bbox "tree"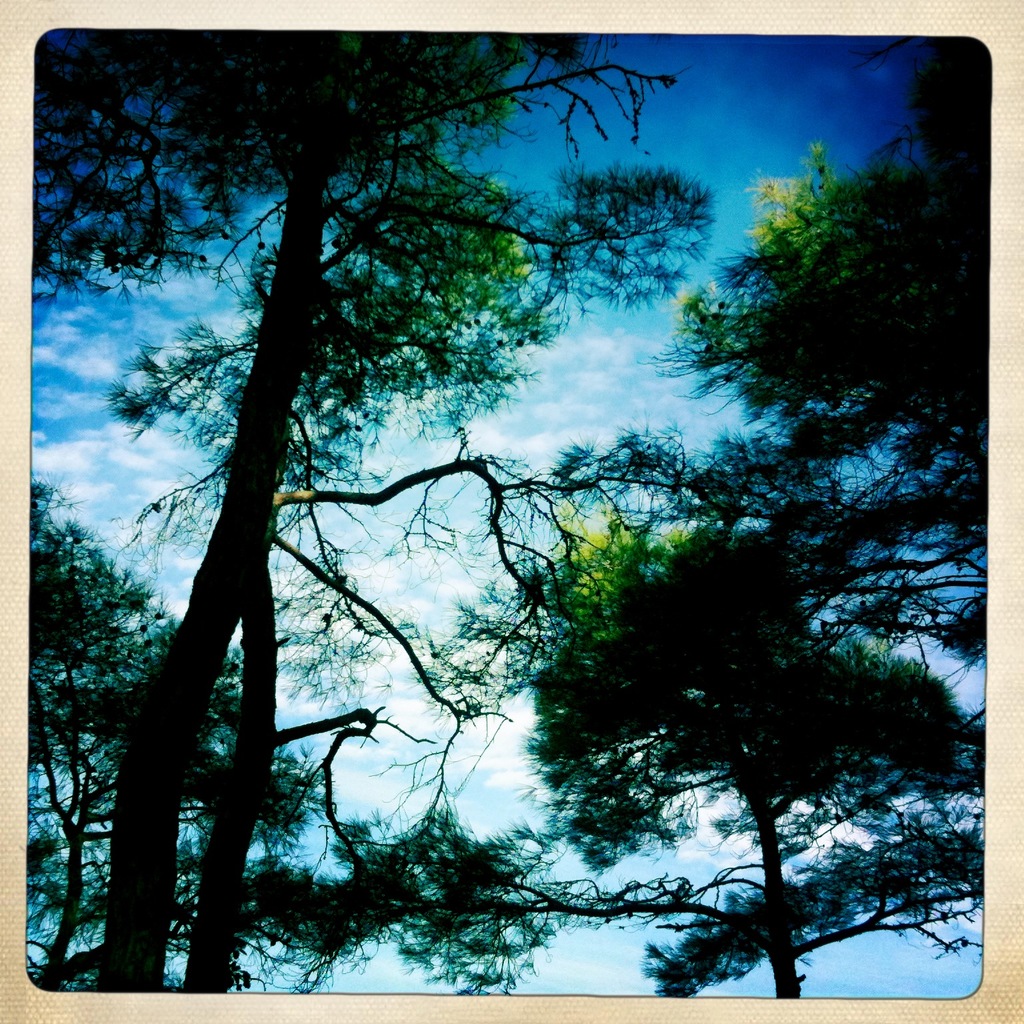
501, 158, 987, 1003
